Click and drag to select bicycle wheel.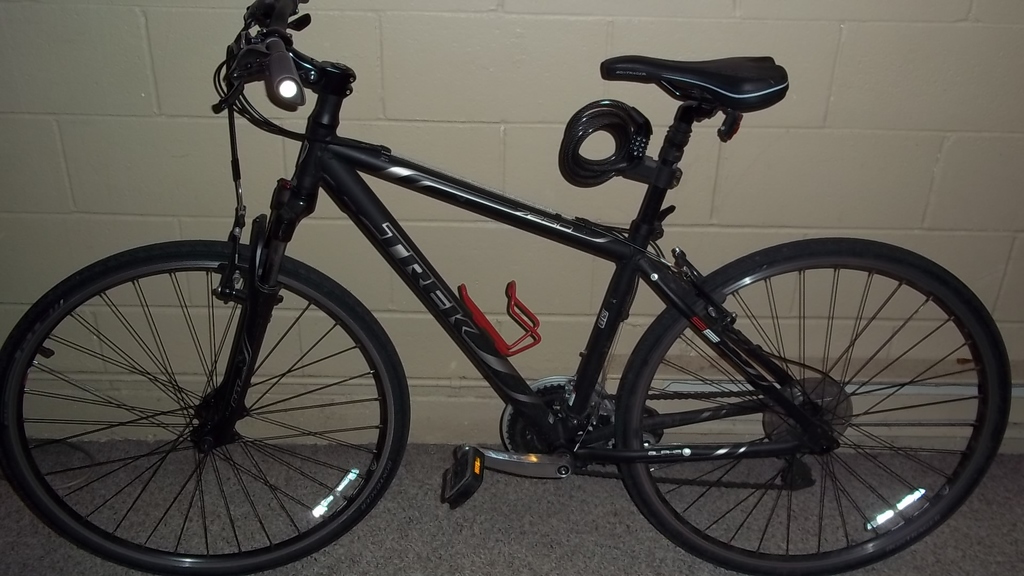
Selection: rect(0, 240, 412, 575).
